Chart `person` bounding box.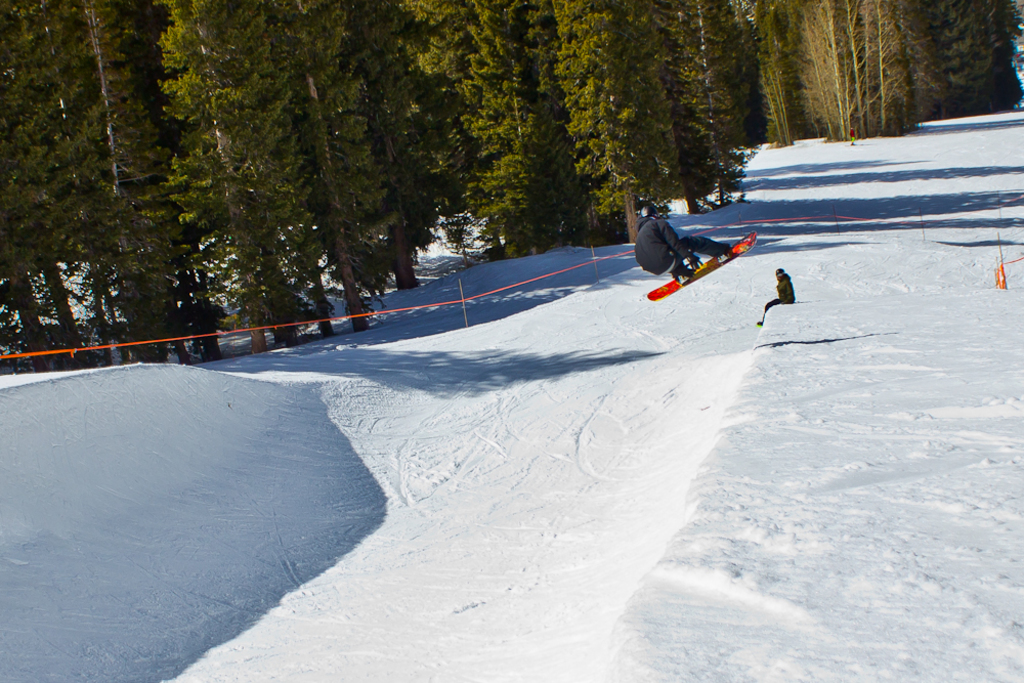
Charted: l=850, t=126, r=855, b=146.
